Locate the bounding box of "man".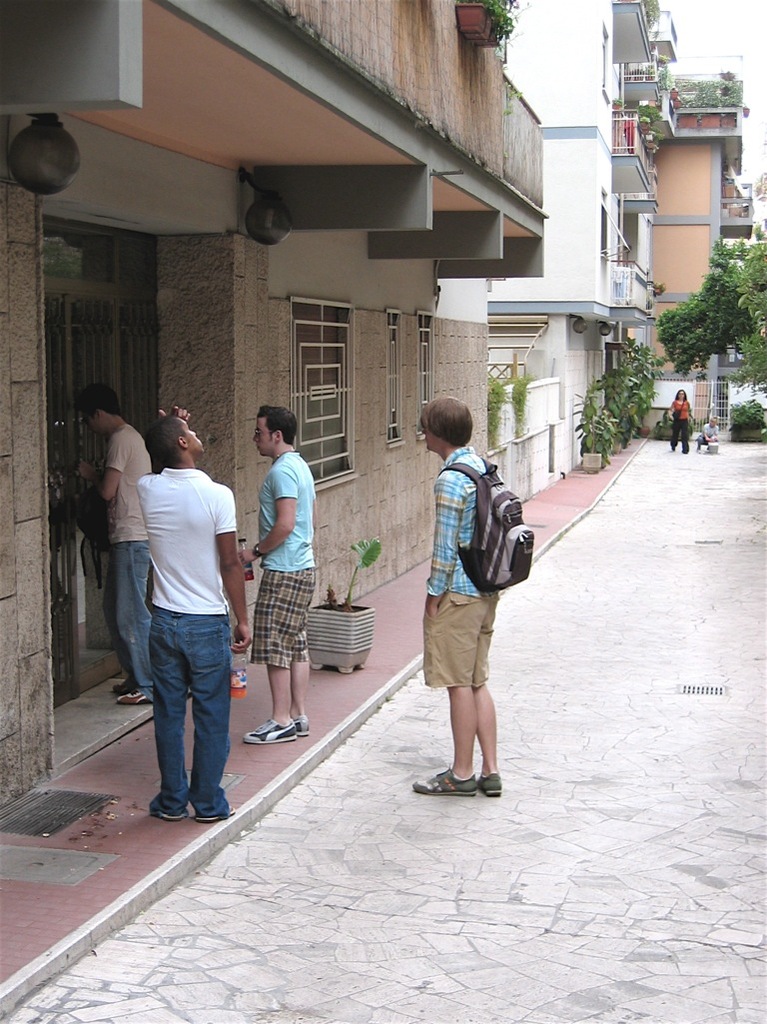
Bounding box: x1=60, y1=386, x2=154, y2=710.
